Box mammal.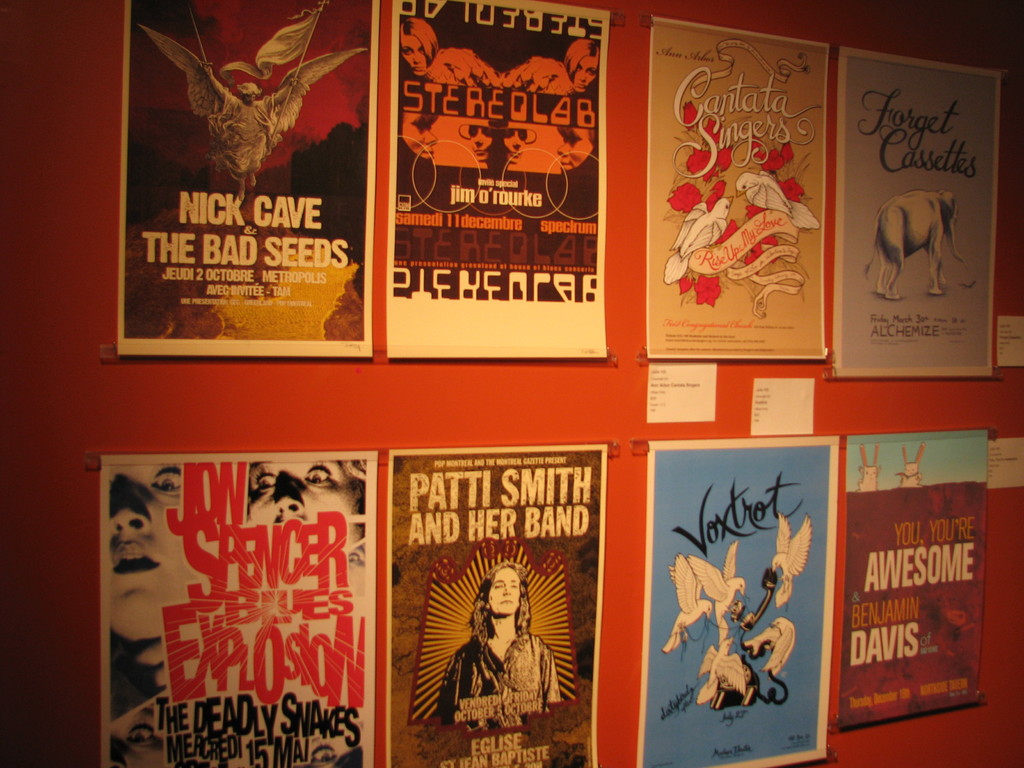
box(108, 463, 188, 680).
